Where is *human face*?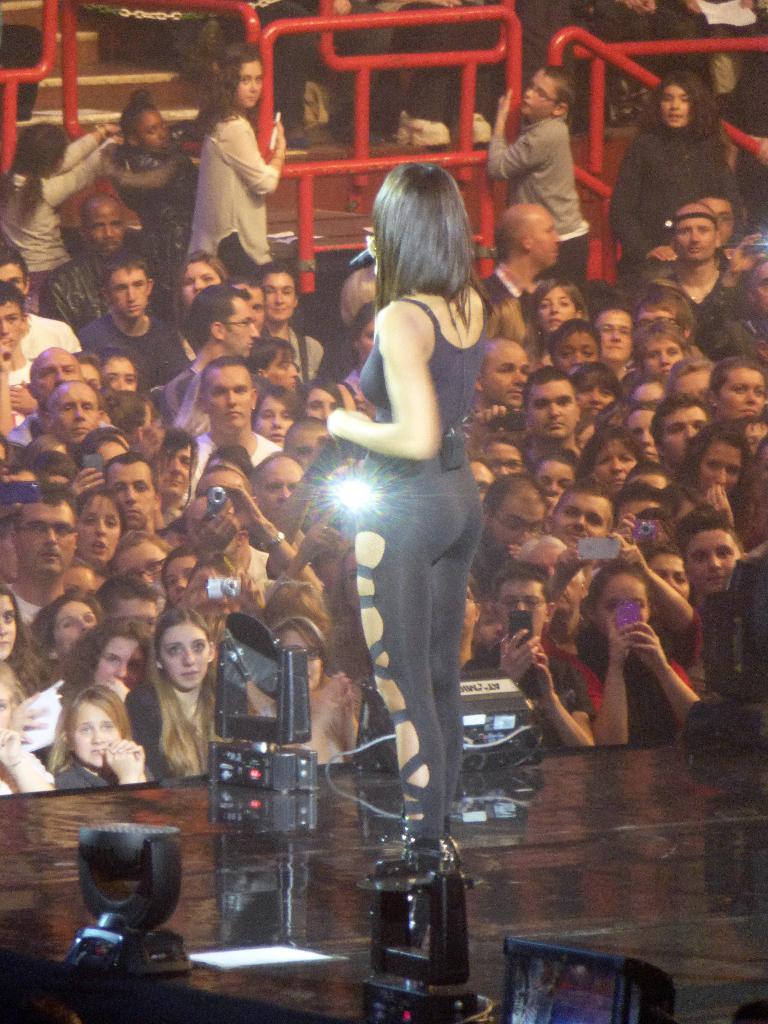
[x1=100, y1=596, x2=157, y2=636].
